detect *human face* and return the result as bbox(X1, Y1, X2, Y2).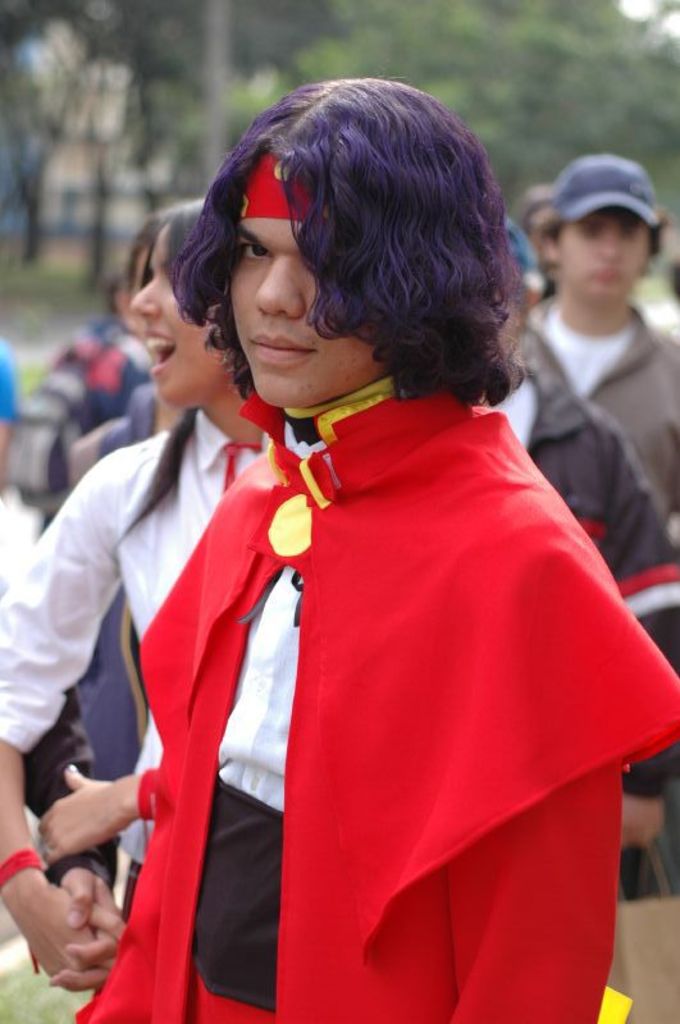
bbox(561, 207, 652, 306).
